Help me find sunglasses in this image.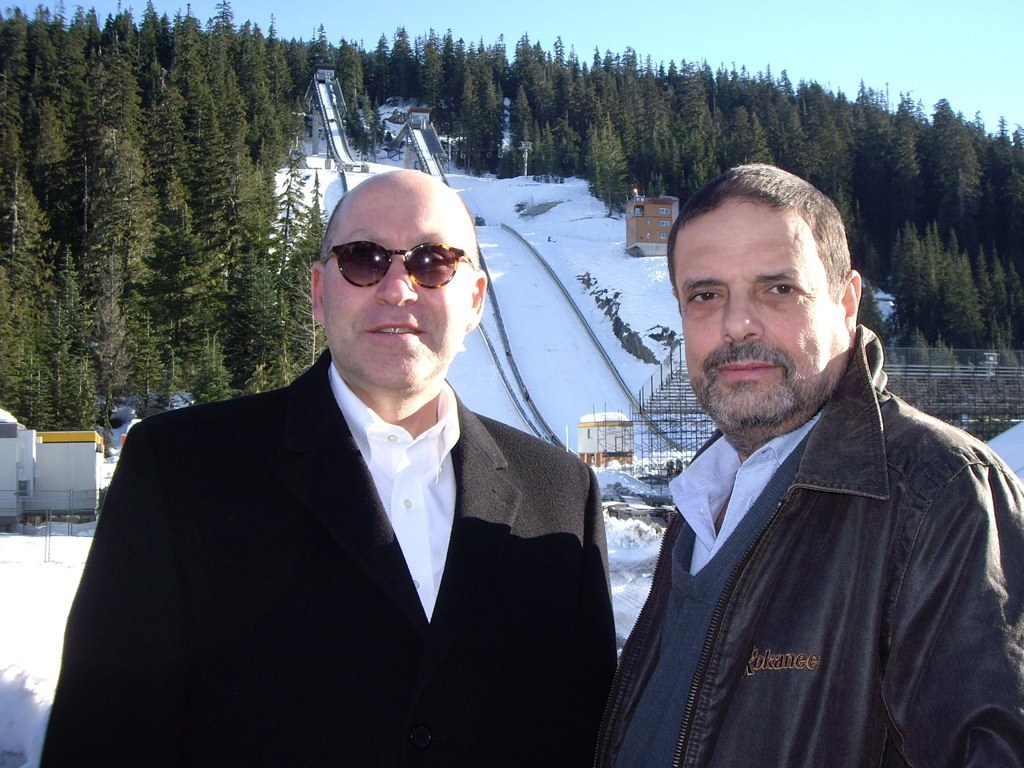
Found it: 323,241,479,291.
